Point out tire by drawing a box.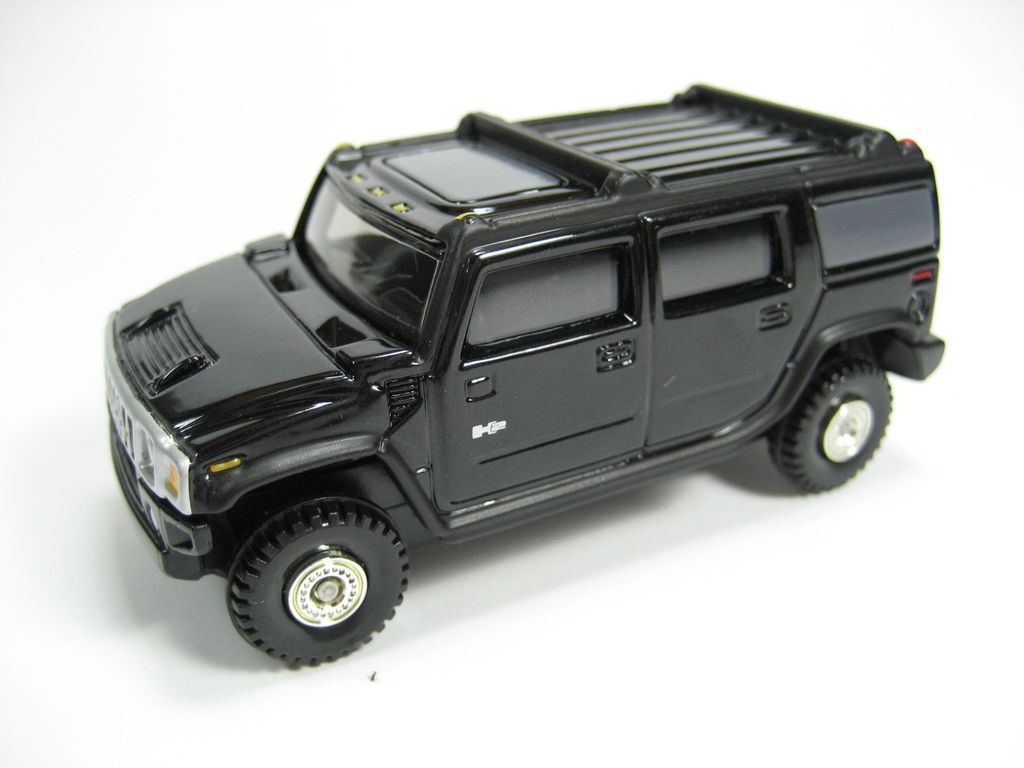
<bbox>766, 360, 893, 495</bbox>.
